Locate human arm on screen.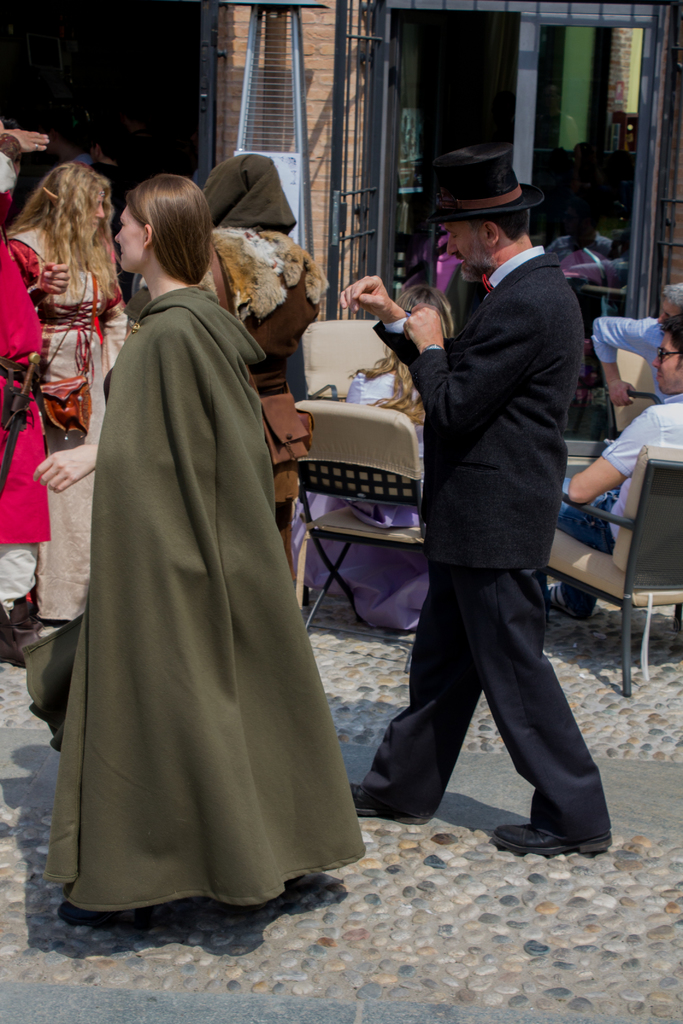
On screen at [x1=331, y1=269, x2=425, y2=365].
